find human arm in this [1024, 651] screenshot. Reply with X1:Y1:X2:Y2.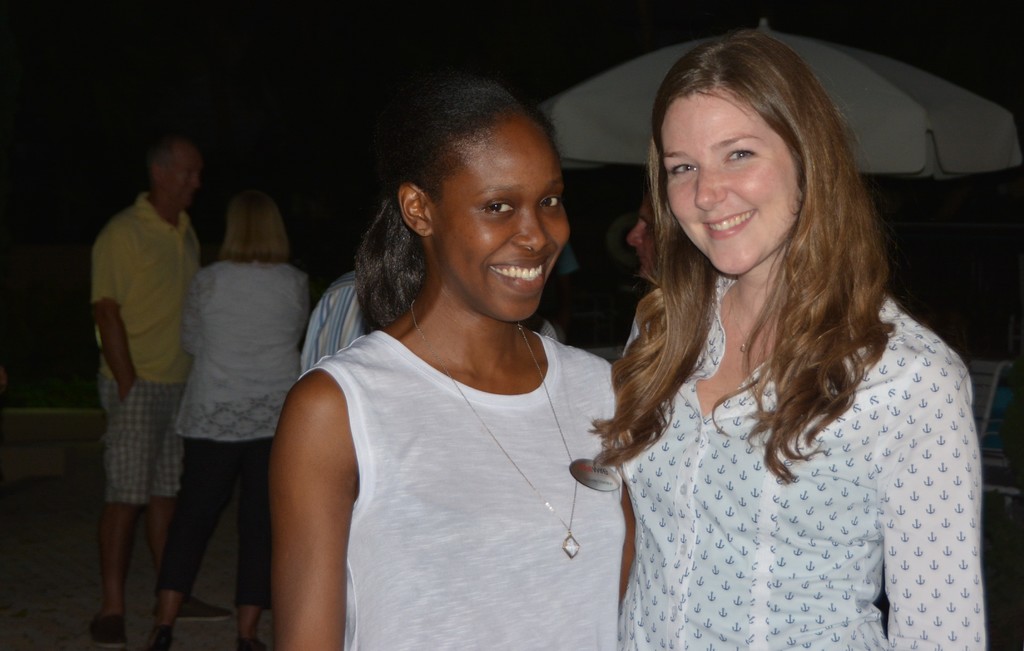
300:282:339:378.
